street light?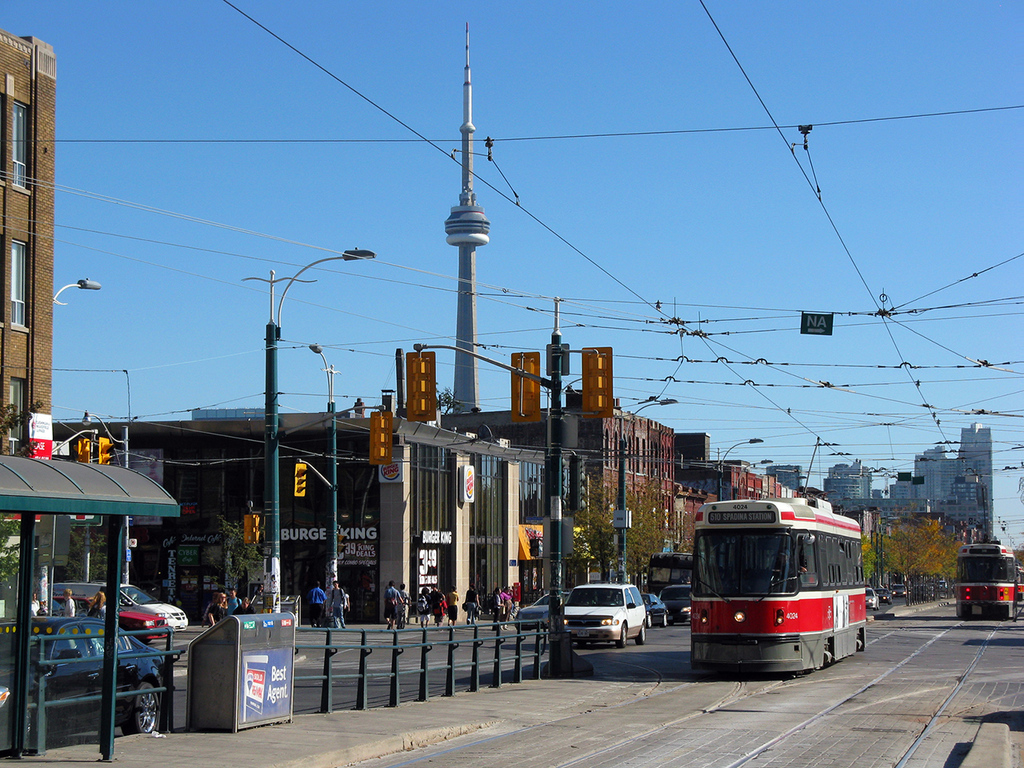
(244,243,374,610)
